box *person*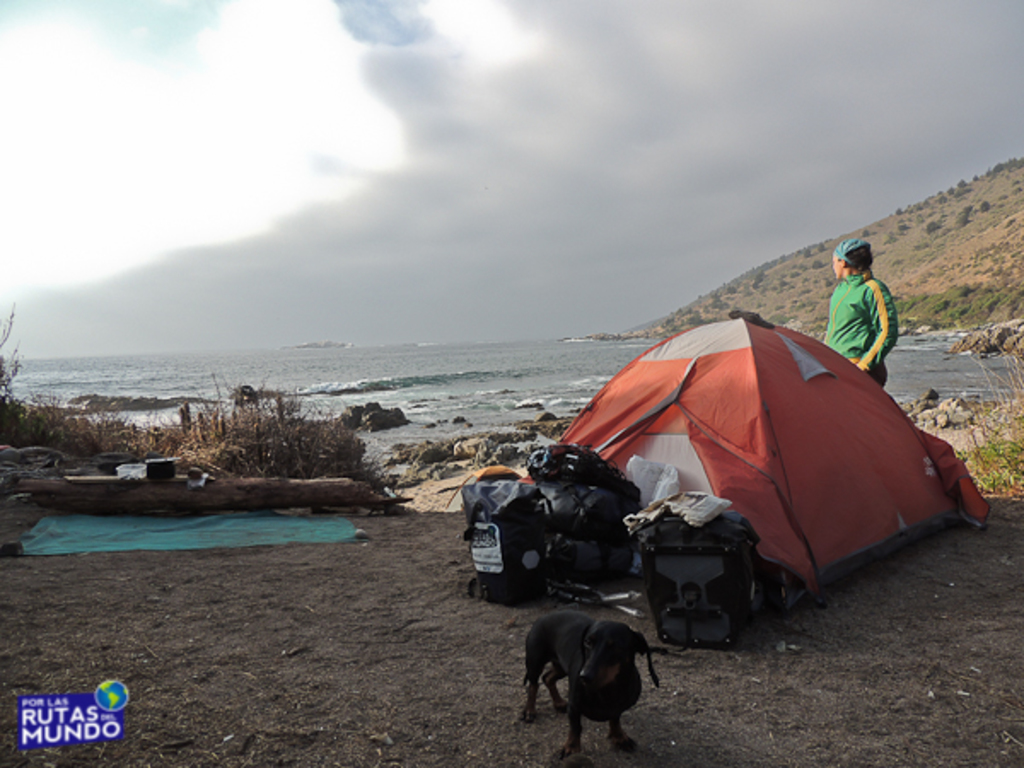
[831, 247, 908, 375]
